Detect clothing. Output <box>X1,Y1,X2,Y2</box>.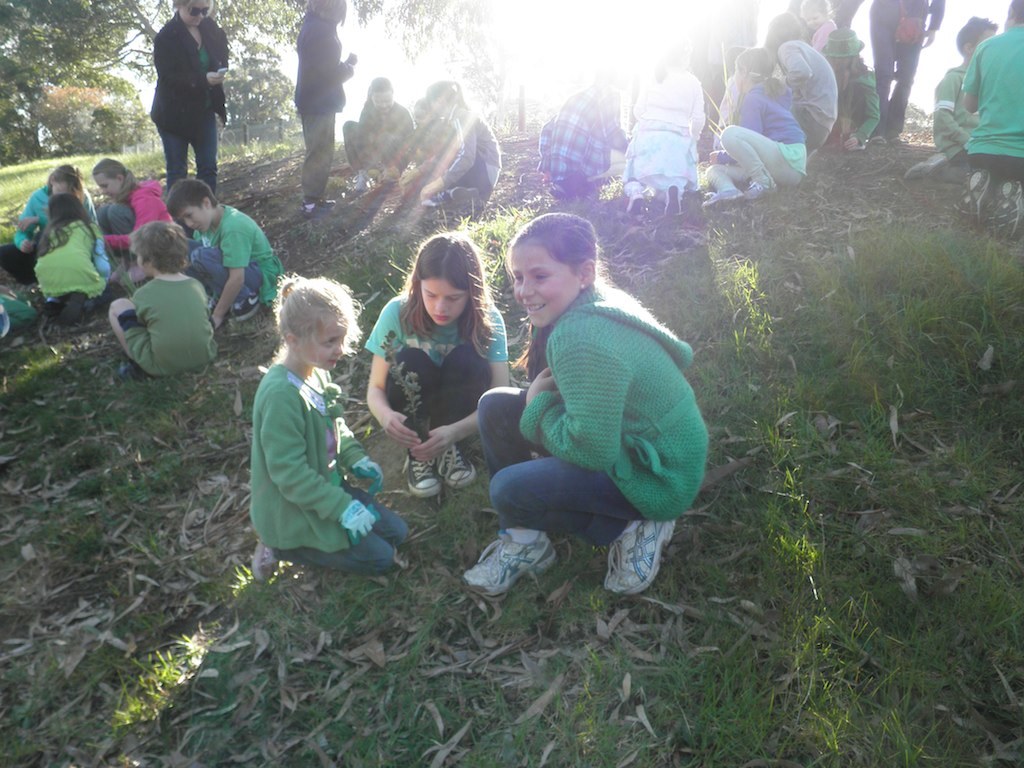
<box>777,33,844,147</box>.
